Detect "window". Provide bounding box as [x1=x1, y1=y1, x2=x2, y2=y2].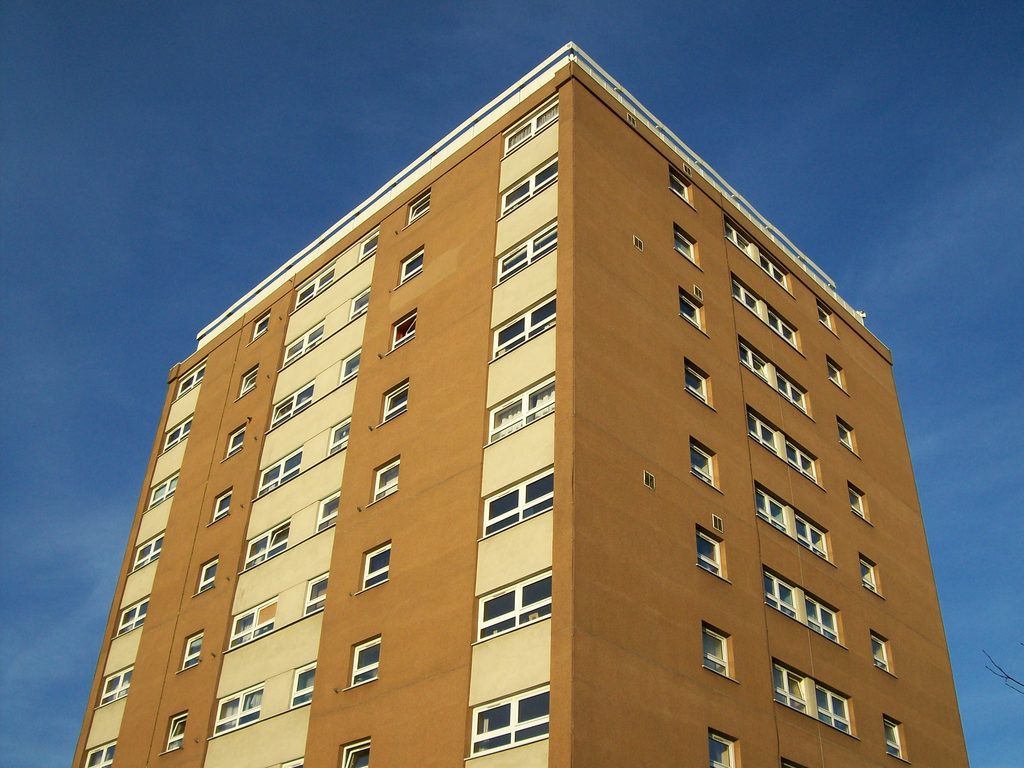
[x1=291, y1=259, x2=340, y2=311].
